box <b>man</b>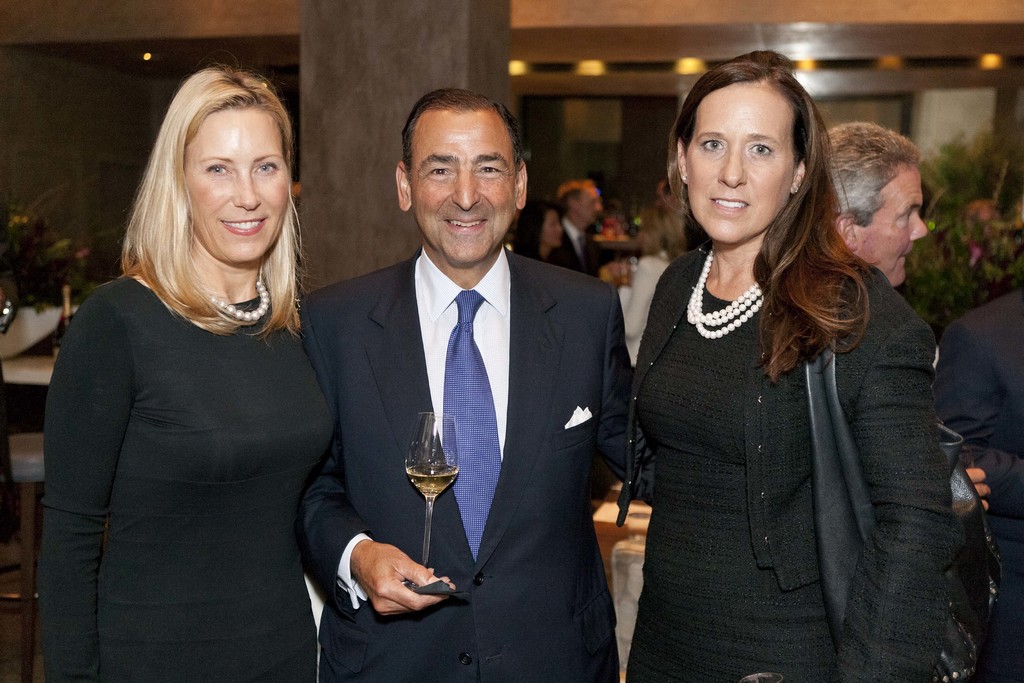
814 124 993 529
